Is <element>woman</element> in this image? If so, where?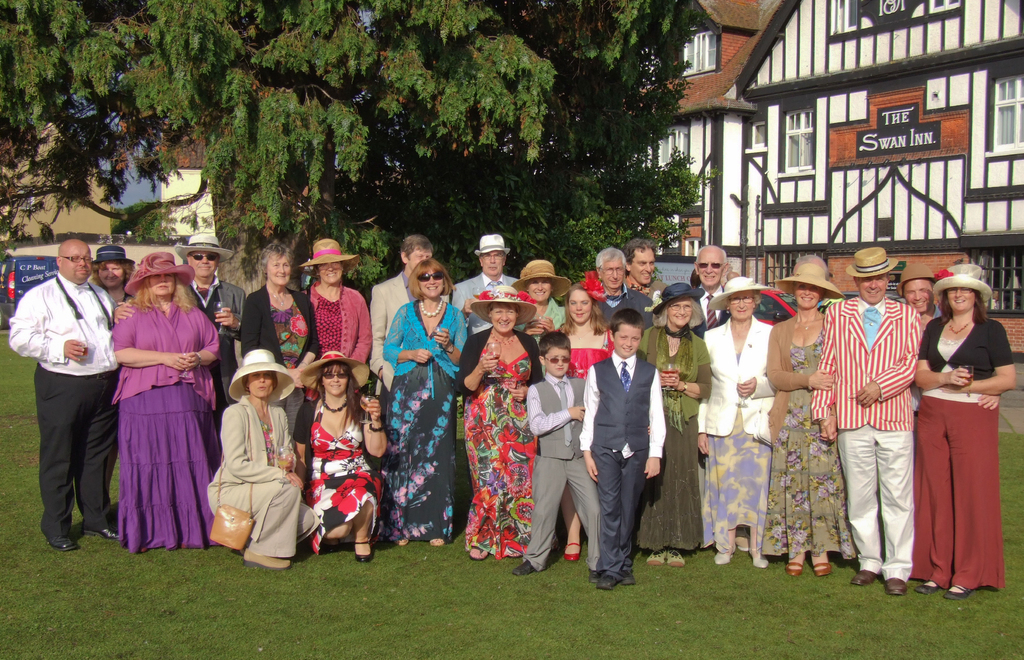
Yes, at bbox(452, 285, 543, 563).
